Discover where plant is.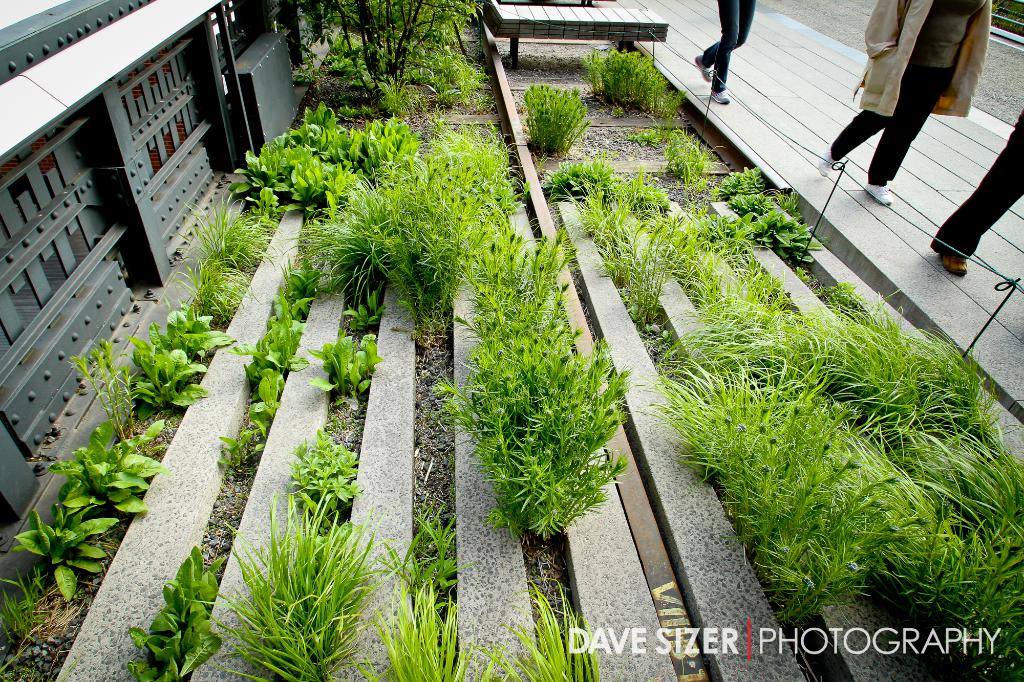
Discovered at locate(689, 262, 736, 325).
